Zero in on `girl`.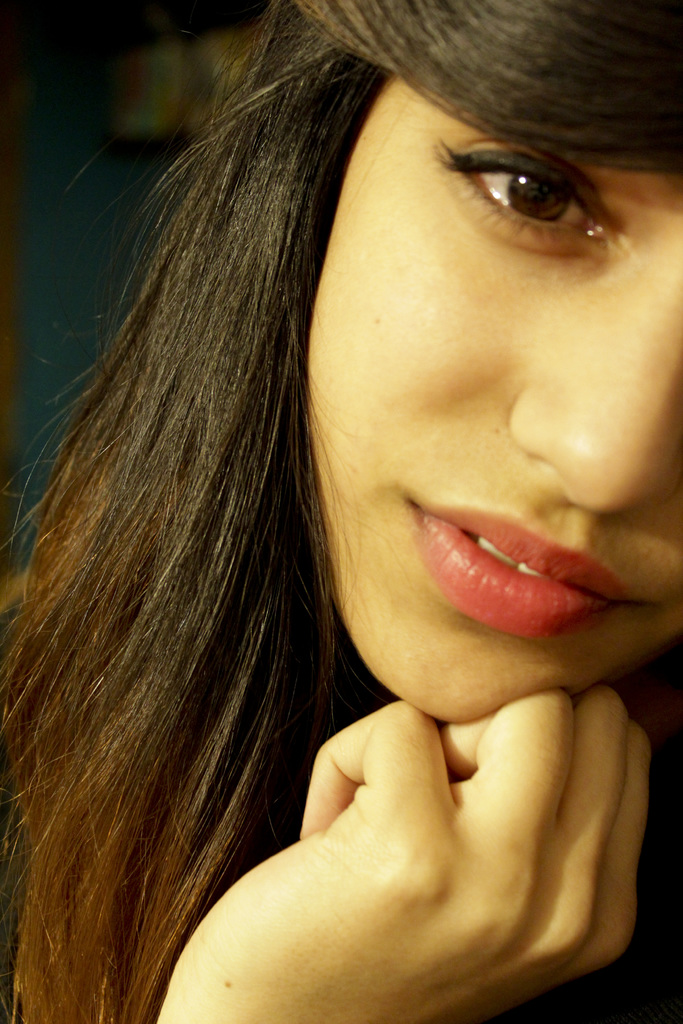
Zeroed in: (x1=0, y1=0, x2=682, y2=1023).
